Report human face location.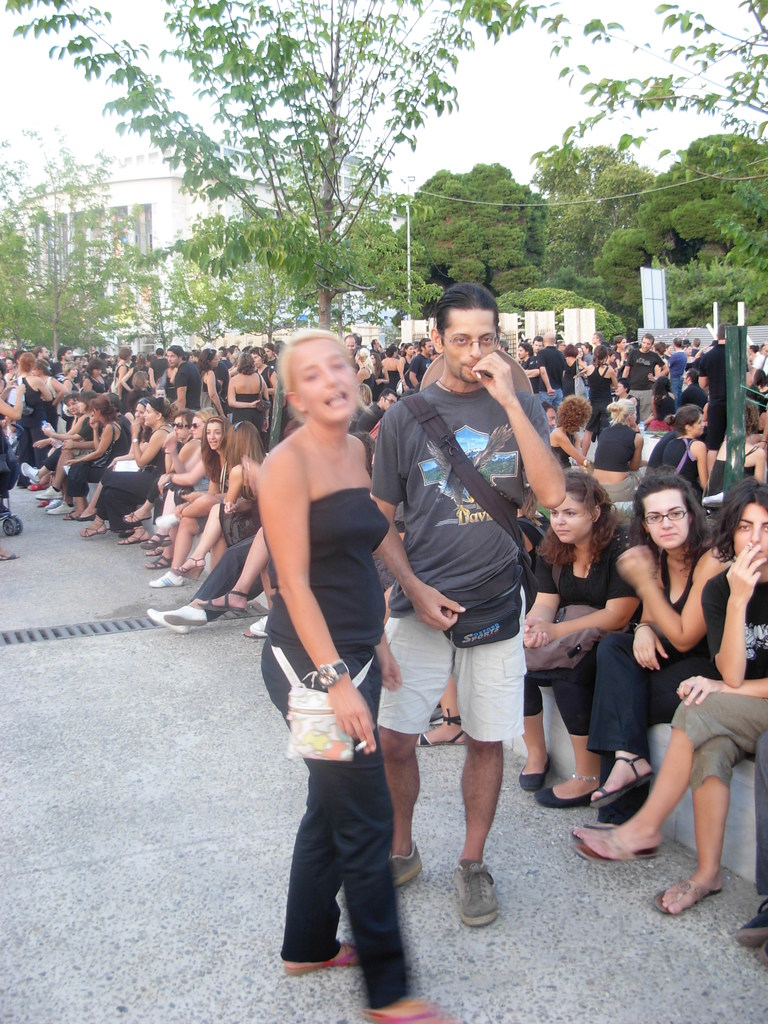
Report: box=[692, 410, 709, 435].
